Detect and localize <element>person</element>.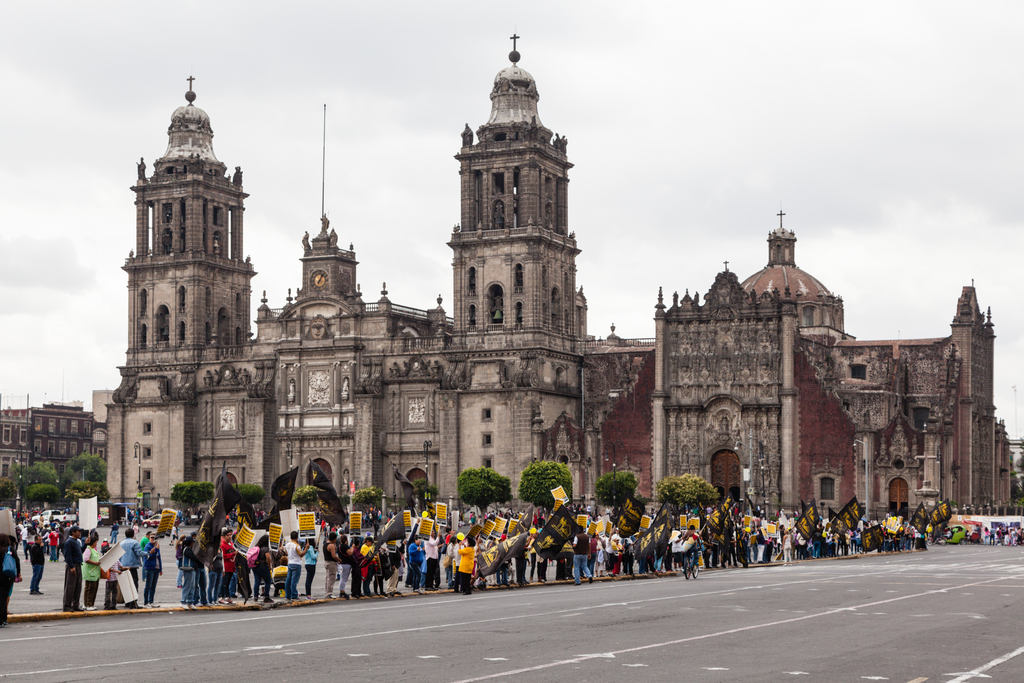
Localized at (x1=121, y1=529, x2=152, y2=608).
